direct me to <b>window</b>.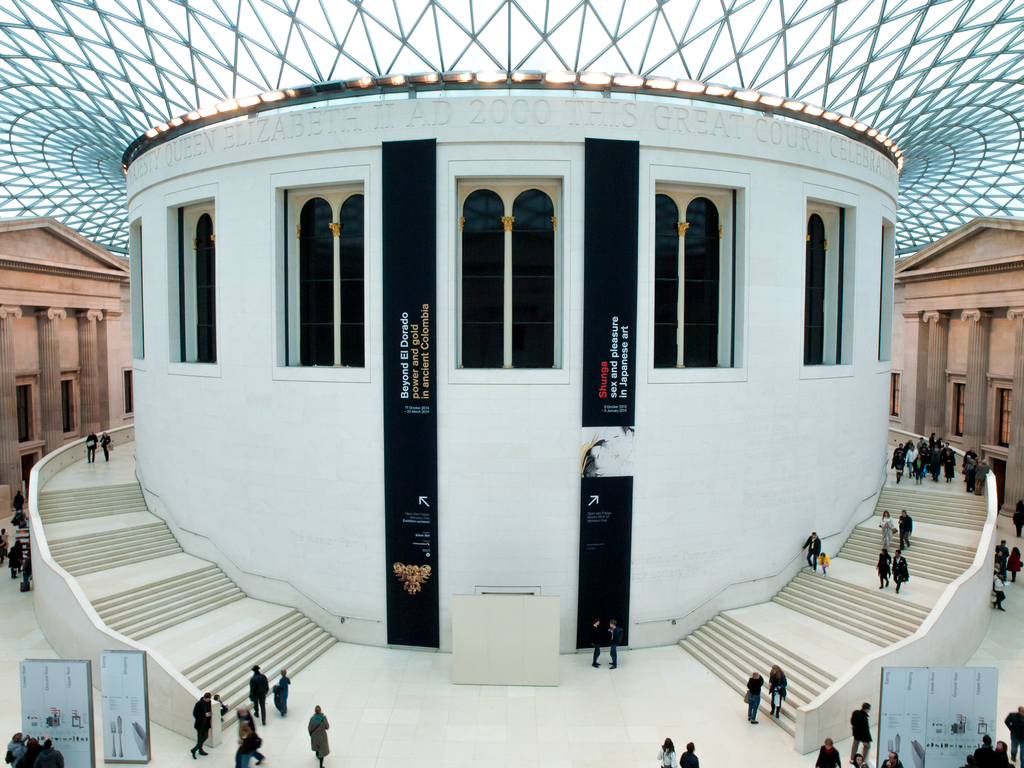
Direction: l=122, t=368, r=133, b=420.
